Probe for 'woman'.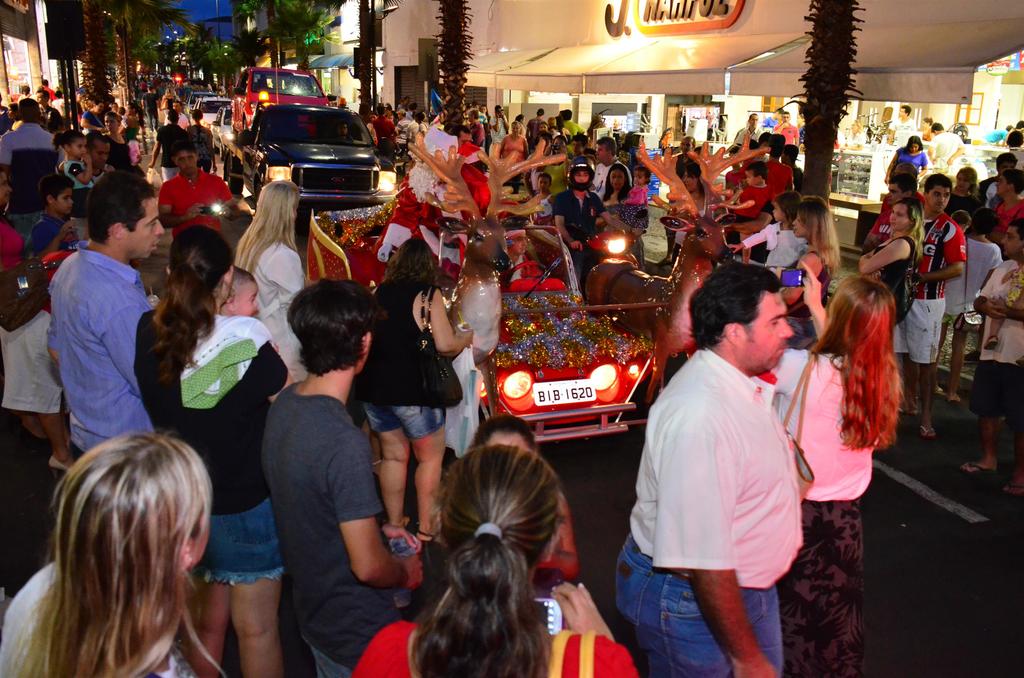
Probe result: left=853, top=190, right=928, bottom=347.
